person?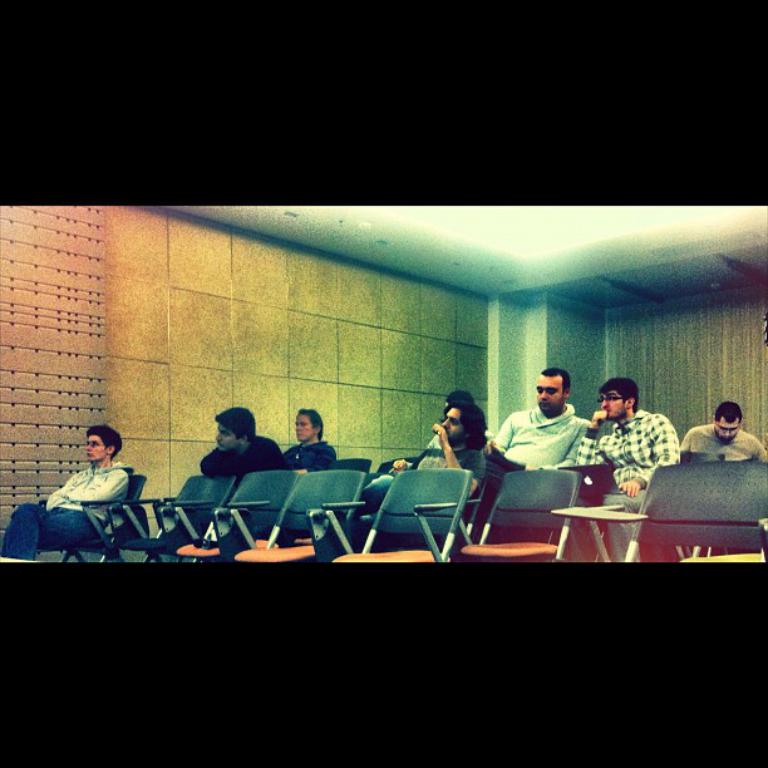
x1=442 y1=393 x2=476 y2=419
